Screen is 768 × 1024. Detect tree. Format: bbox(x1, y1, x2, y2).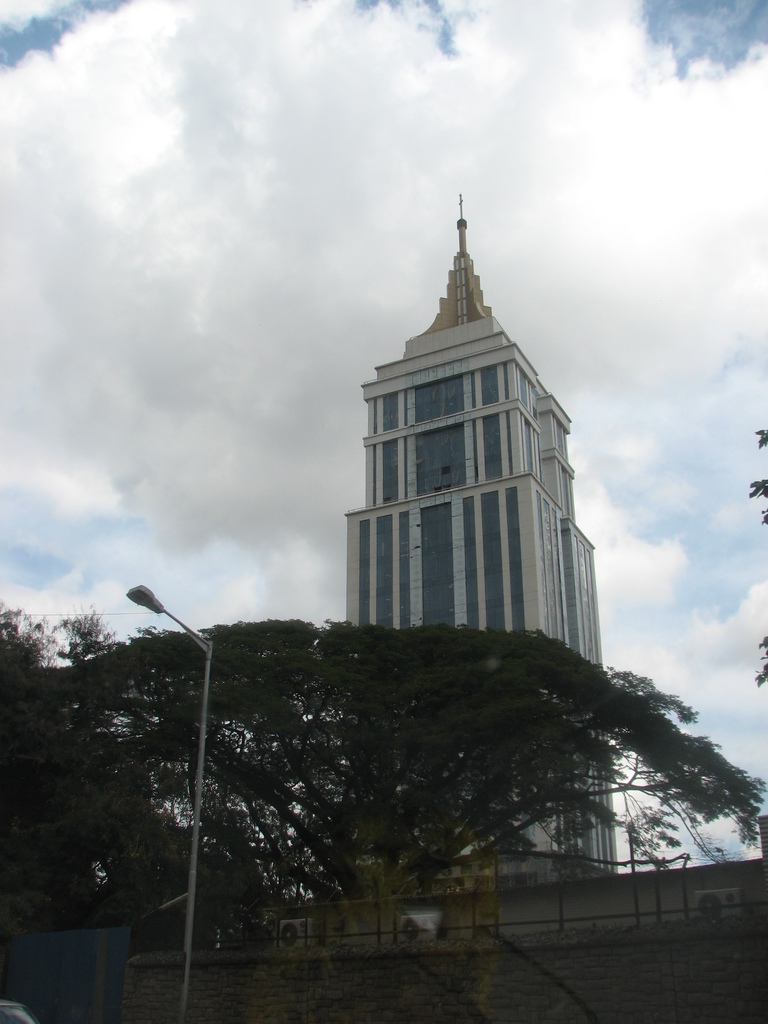
bbox(9, 622, 767, 904).
